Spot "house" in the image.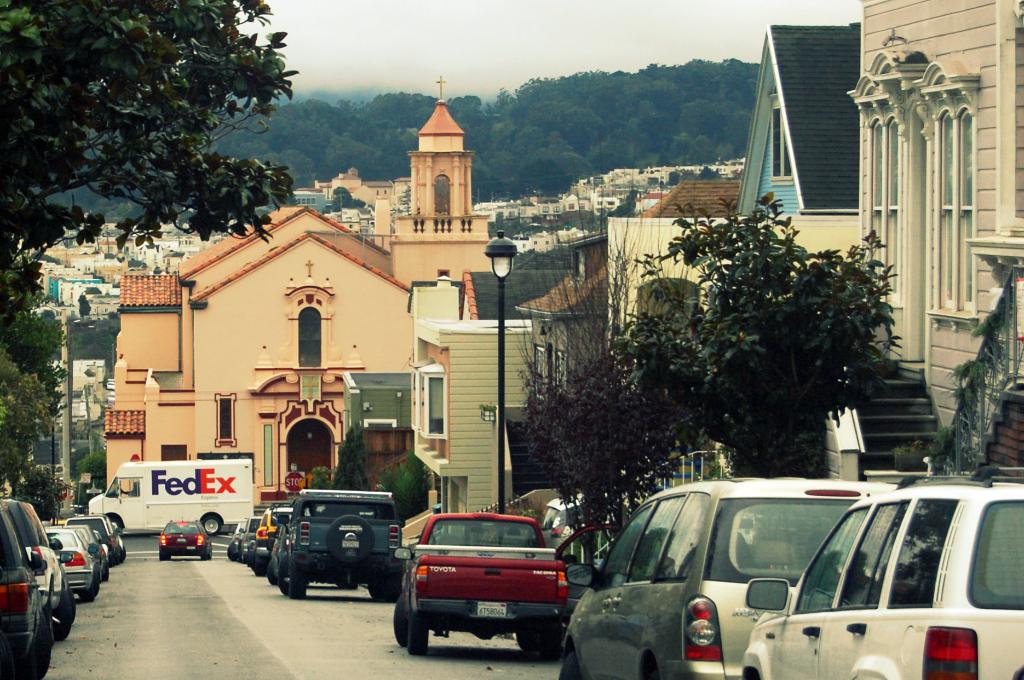
"house" found at bbox=(53, 247, 110, 270).
